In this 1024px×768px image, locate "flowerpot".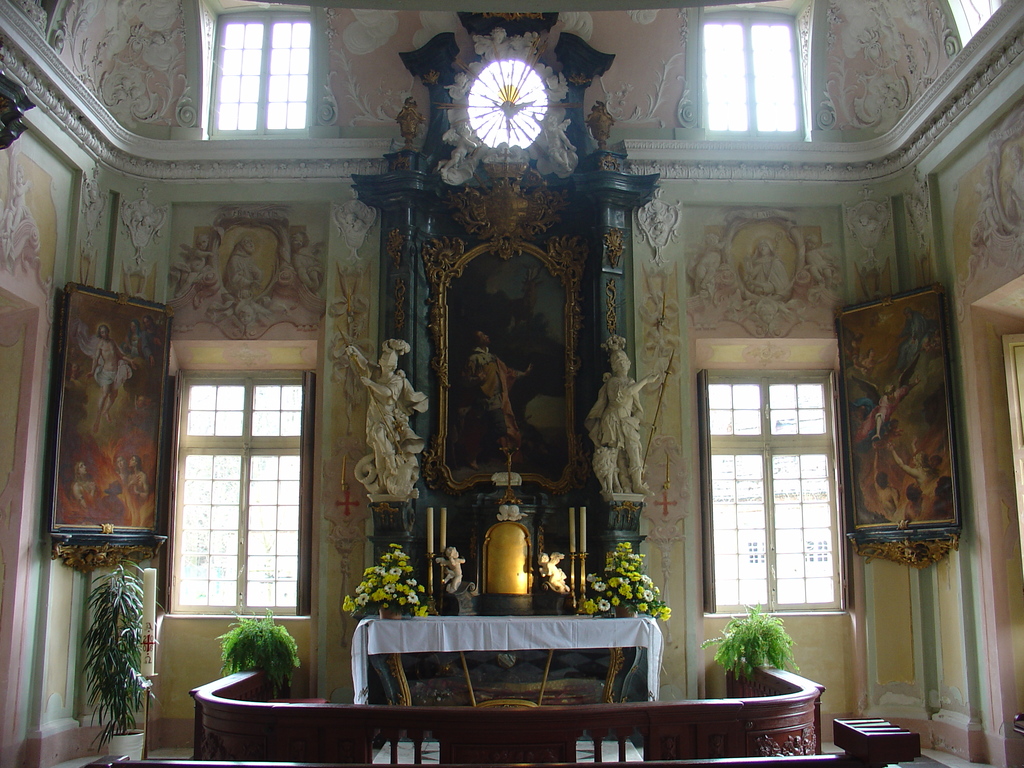
Bounding box: 612 603 636 618.
